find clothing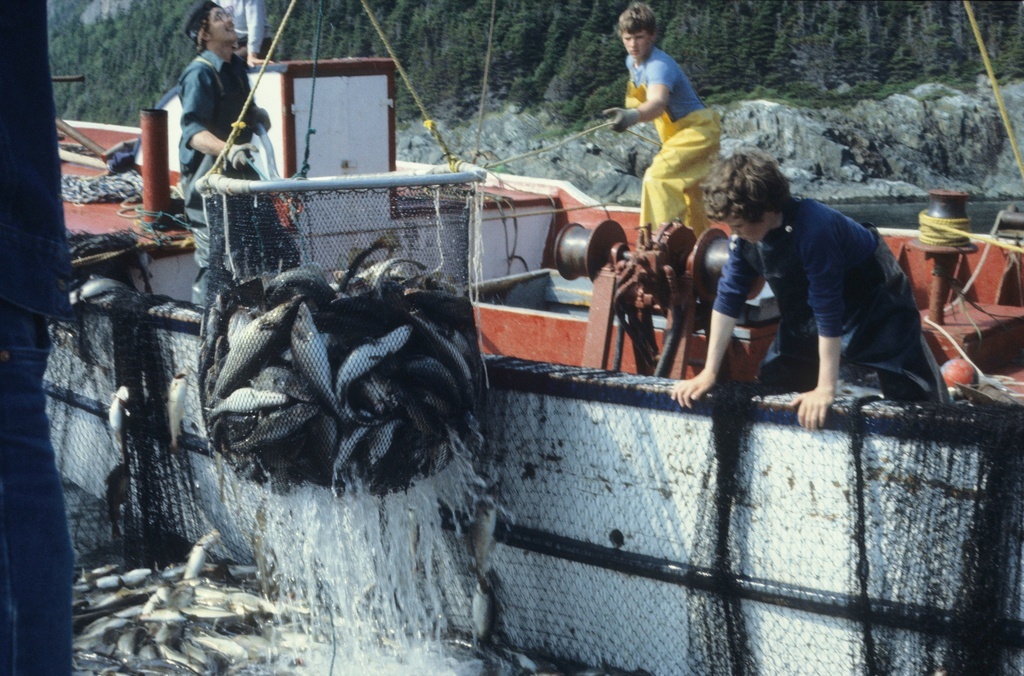
pyautogui.locateOnScreen(707, 193, 951, 418)
